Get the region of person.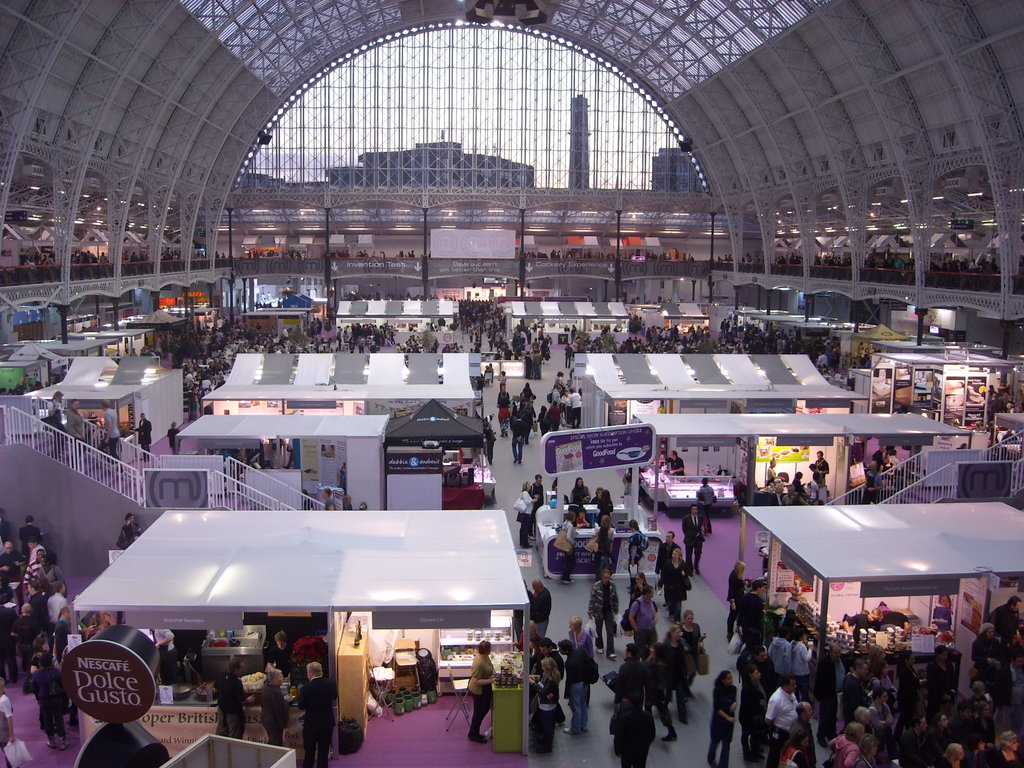
(536, 637, 563, 724).
